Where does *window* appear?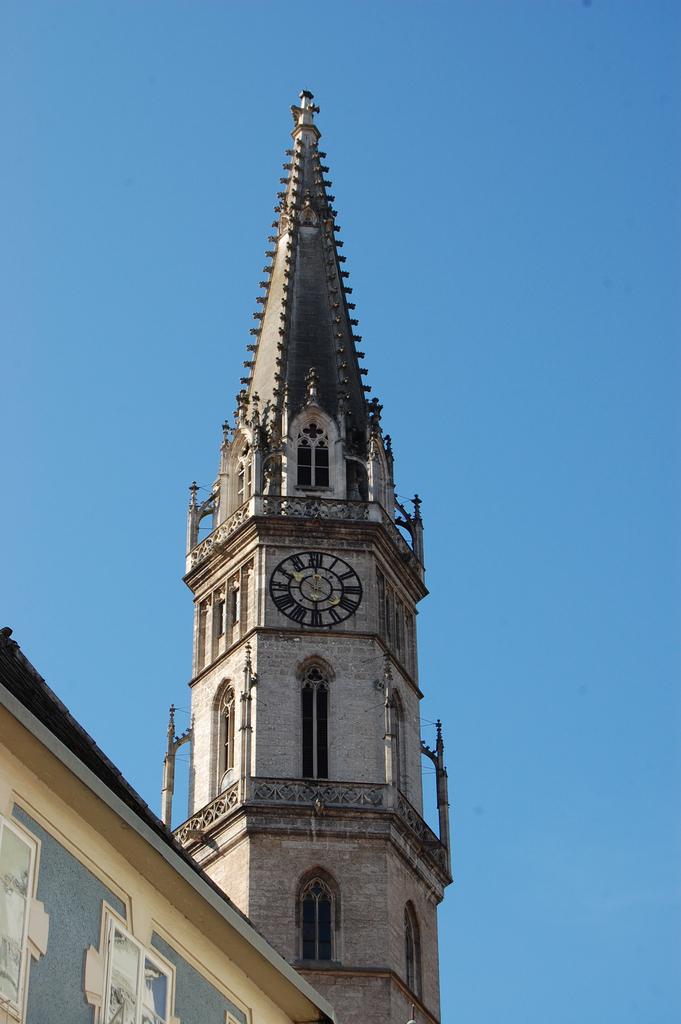
Appears at [left=278, top=862, right=354, bottom=976].
